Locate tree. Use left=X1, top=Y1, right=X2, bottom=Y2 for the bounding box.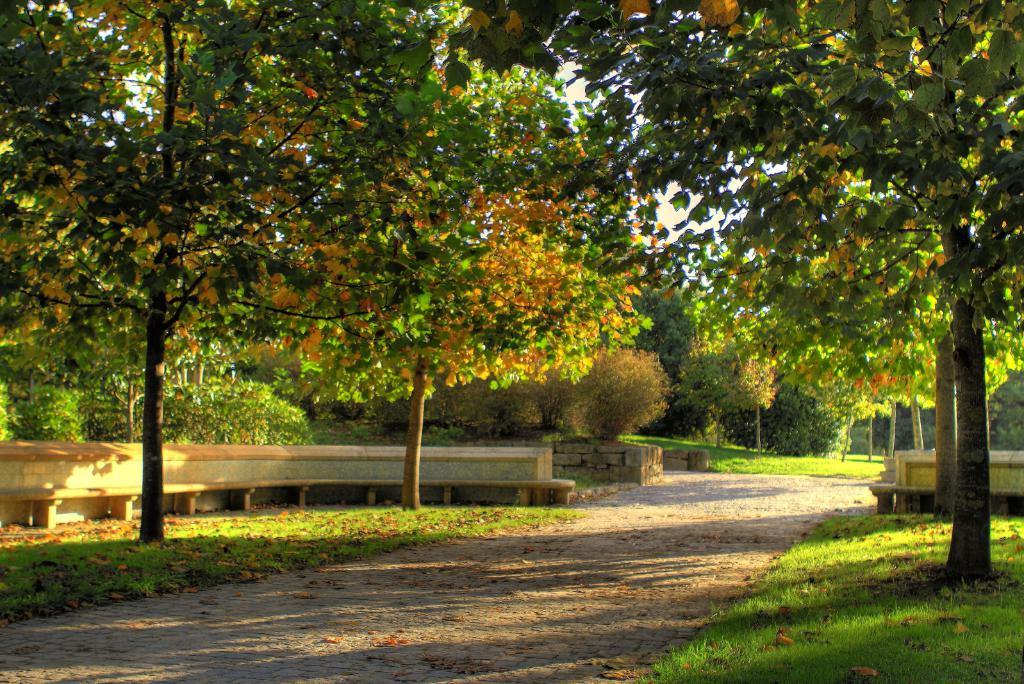
left=752, top=379, right=840, bottom=458.
